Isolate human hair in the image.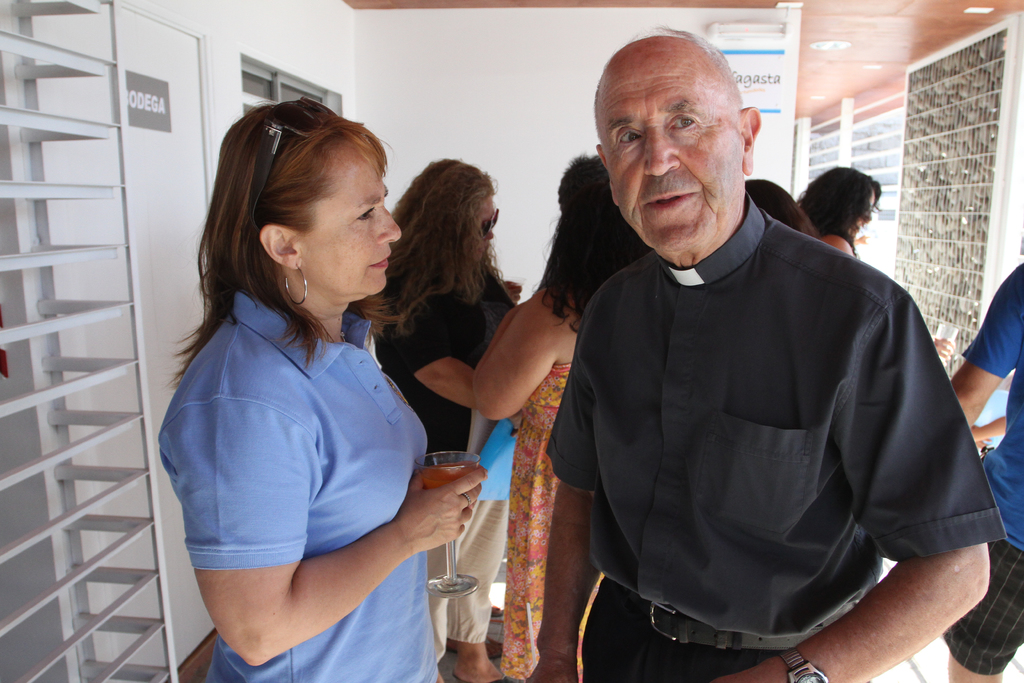
Isolated region: BBox(795, 163, 888, 263).
